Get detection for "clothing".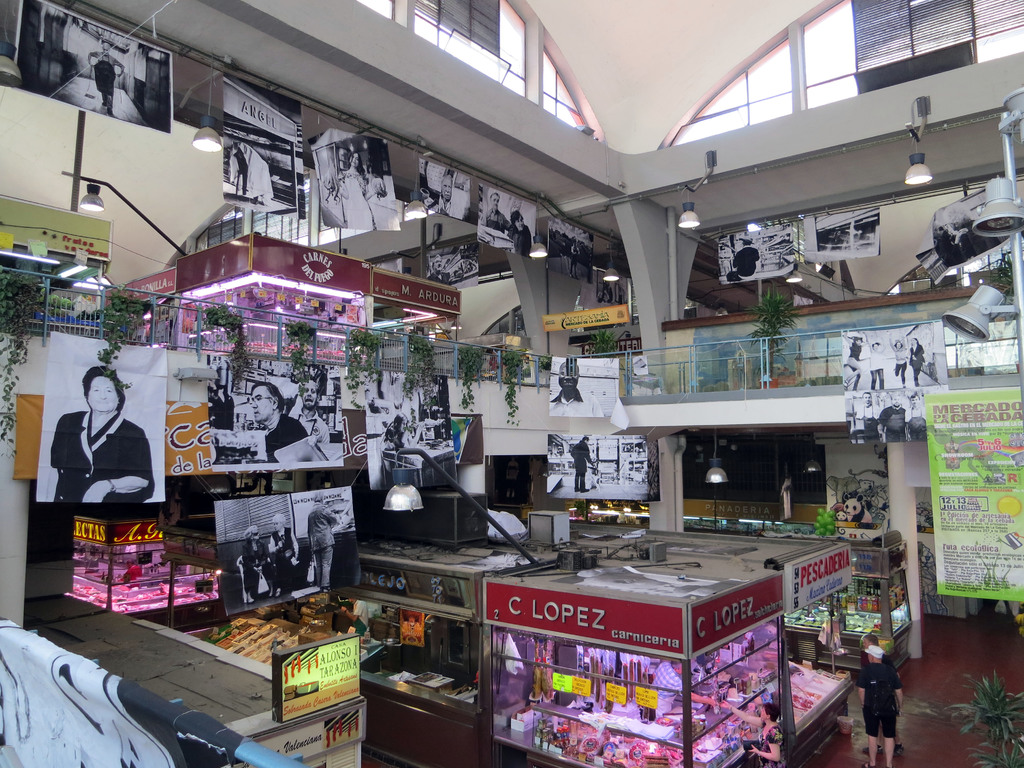
Detection: [569,438,594,488].
